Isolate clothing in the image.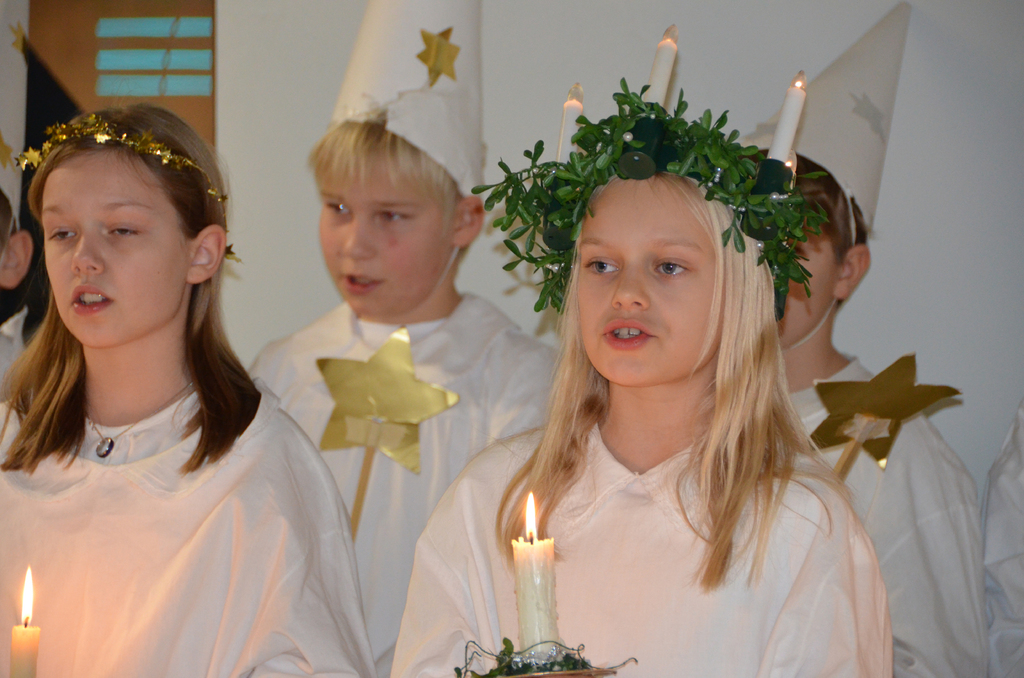
Isolated region: <bbox>397, 423, 905, 677</bbox>.
